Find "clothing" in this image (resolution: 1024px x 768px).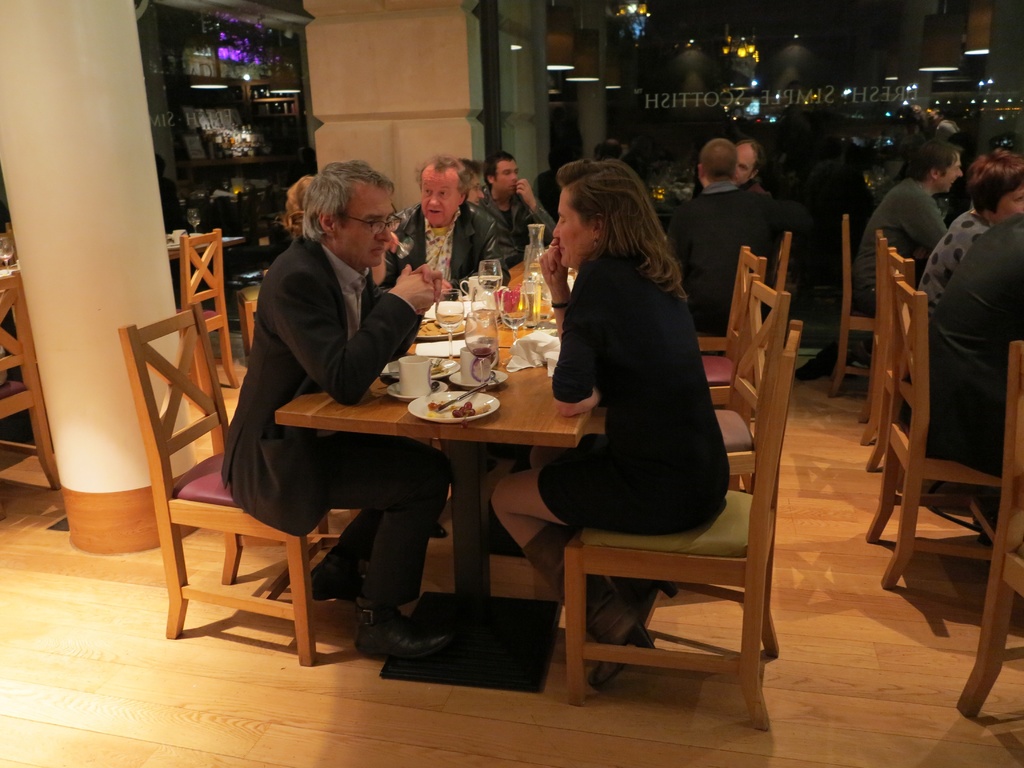
<bbox>388, 204, 505, 301</bbox>.
